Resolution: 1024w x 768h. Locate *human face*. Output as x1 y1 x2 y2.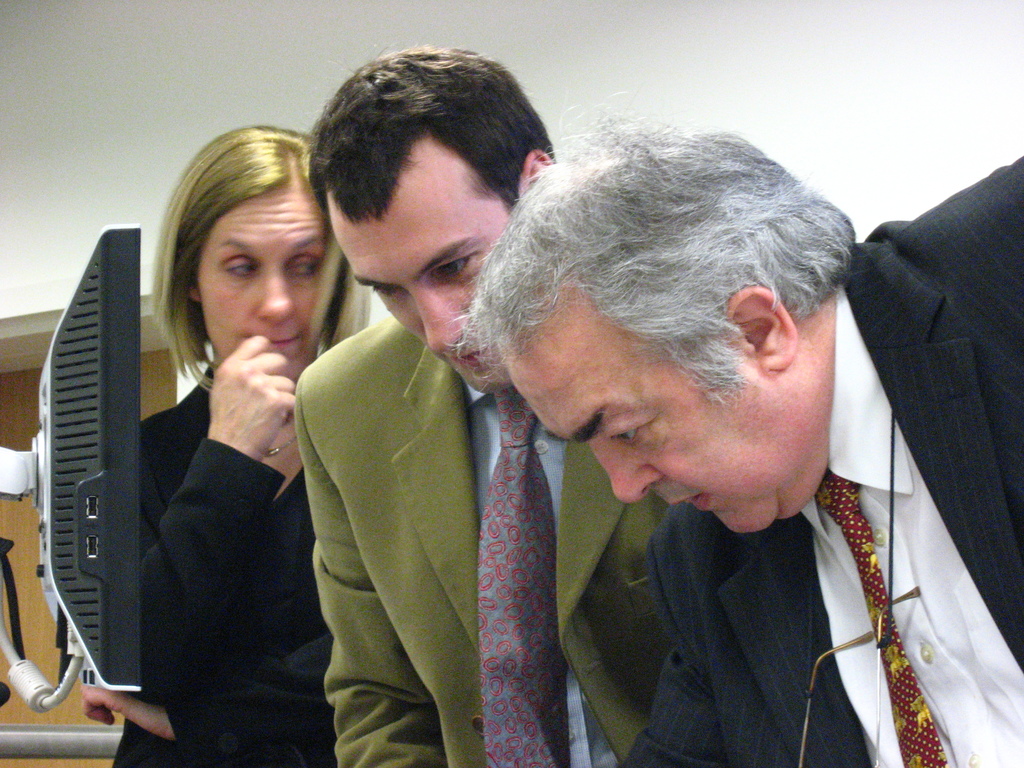
332 155 516 397.
